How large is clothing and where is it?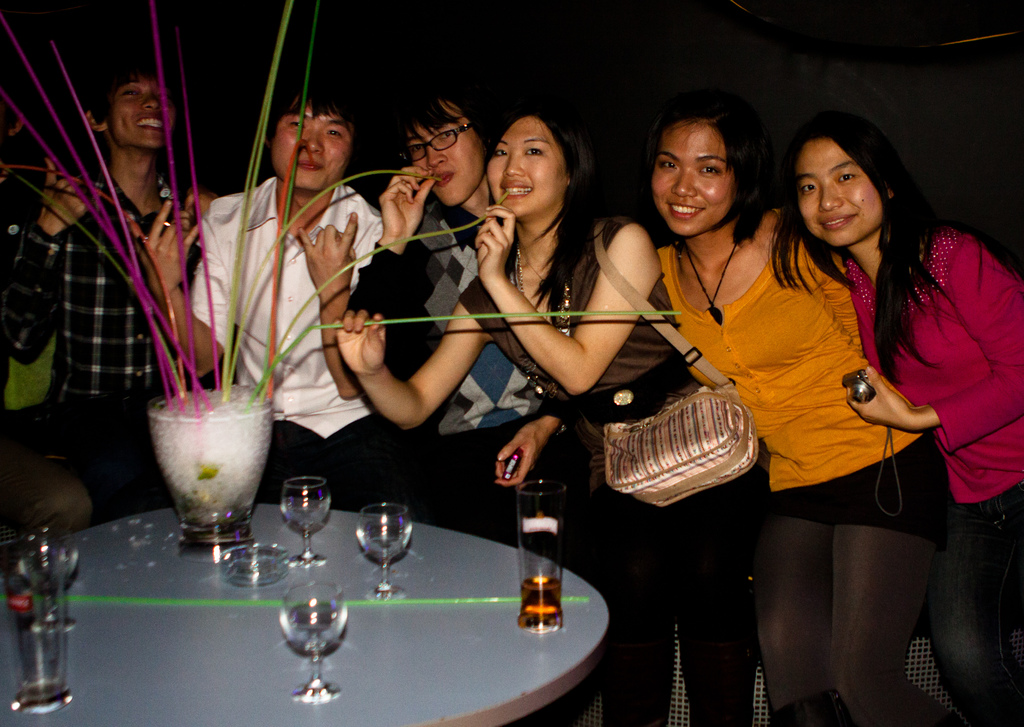
Bounding box: locate(188, 169, 384, 508).
